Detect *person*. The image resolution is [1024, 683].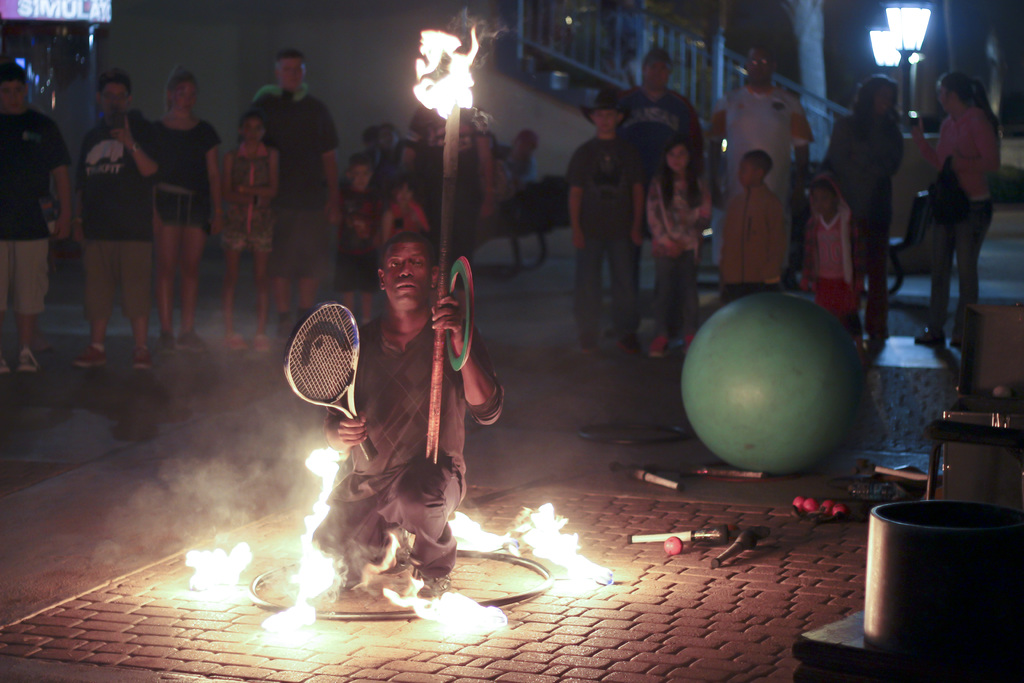
[652,131,700,349].
